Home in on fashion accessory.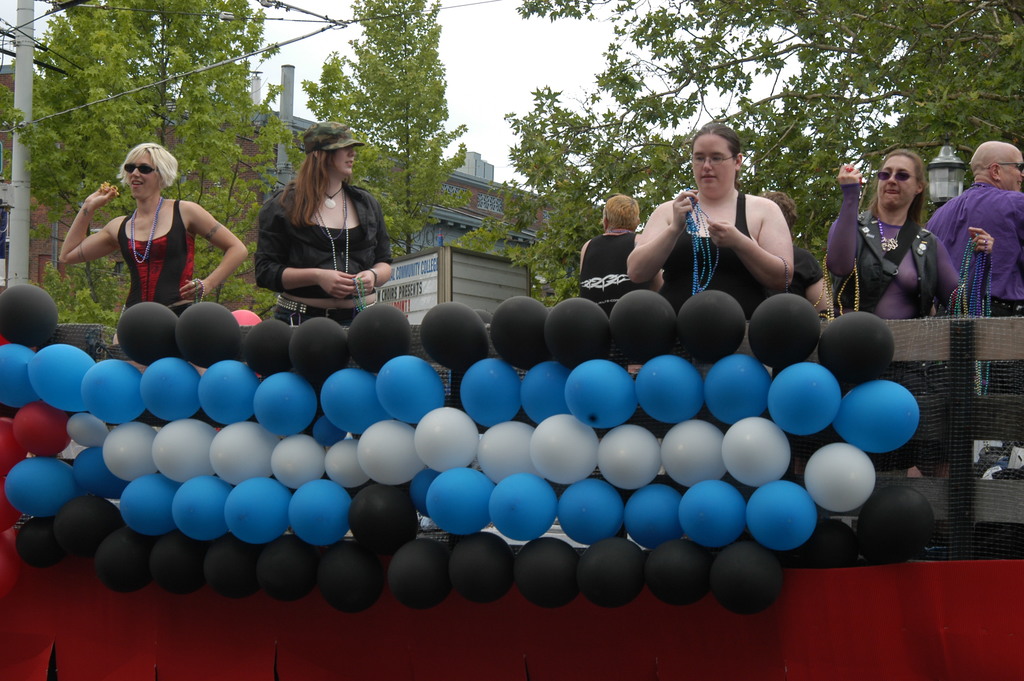
Homed in at [871, 167, 920, 185].
